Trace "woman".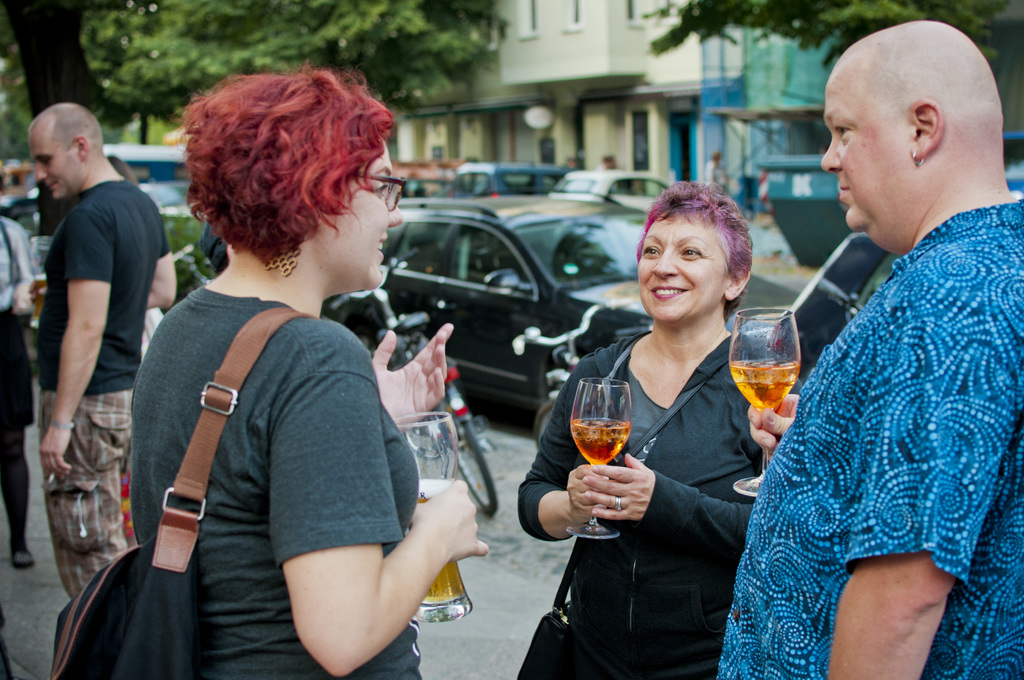
Traced to l=102, t=149, r=168, b=358.
